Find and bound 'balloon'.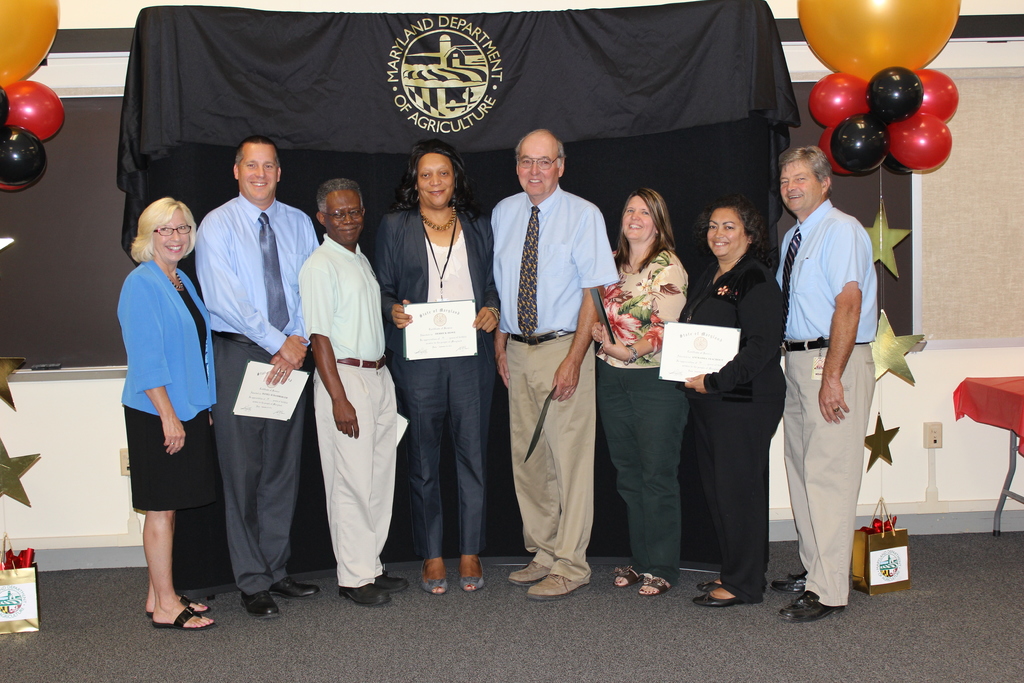
Bound: bbox=[808, 74, 870, 127].
